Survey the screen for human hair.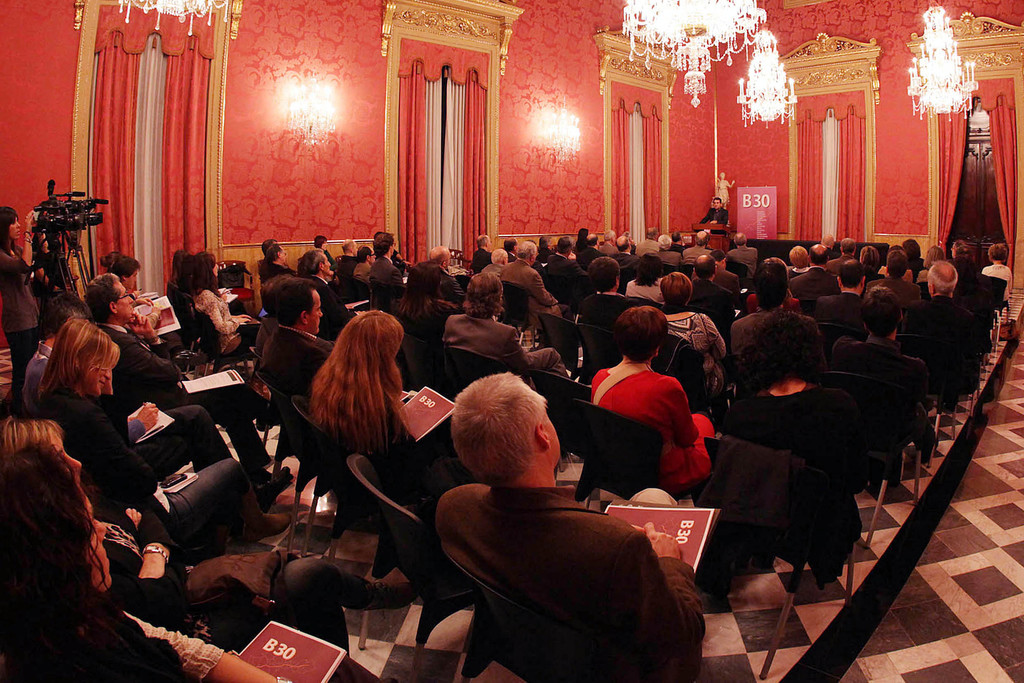
Survey found: left=668, top=231, right=678, bottom=242.
